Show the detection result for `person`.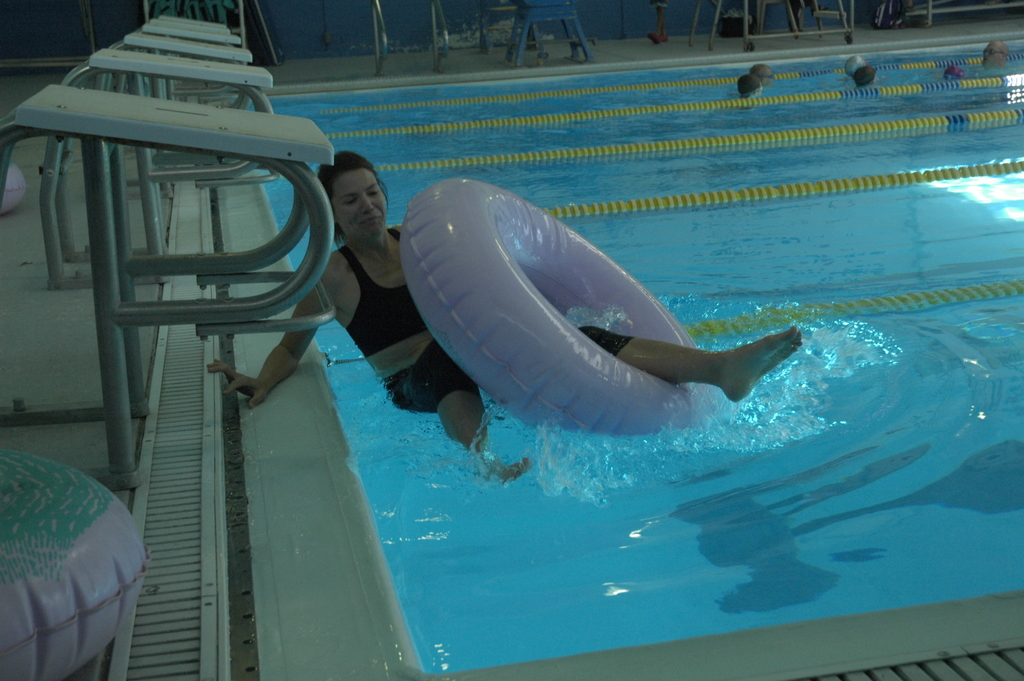
detection(749, 66, 772, 87).
